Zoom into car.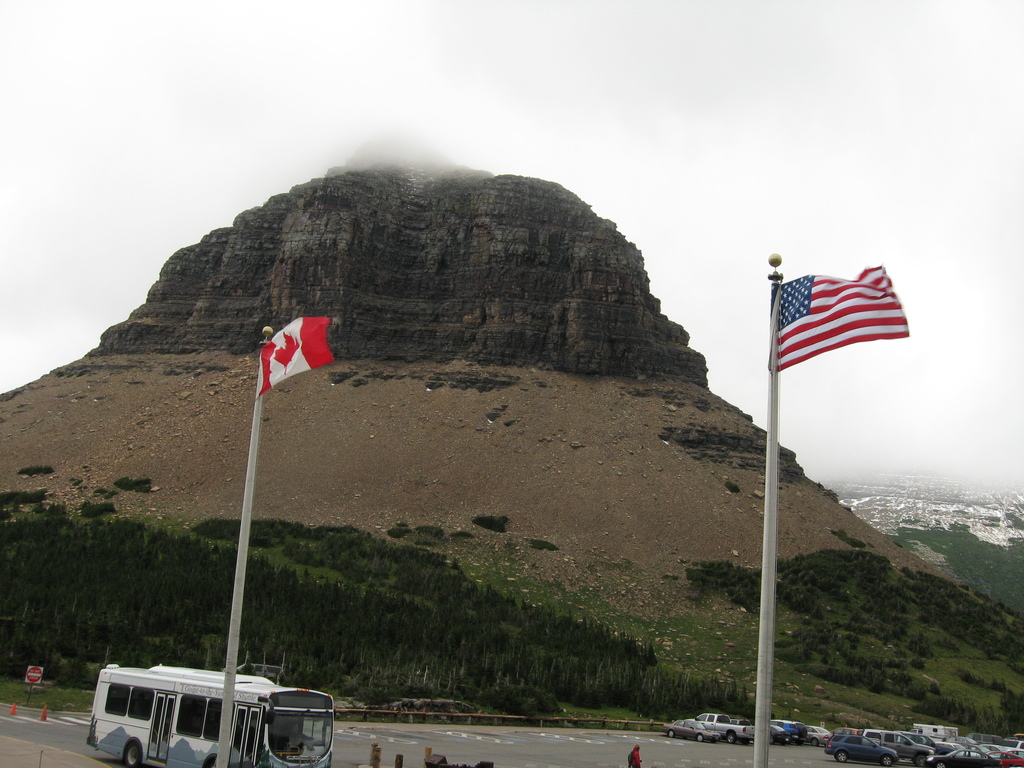
Zoom target: <bbox>659, 715, 716, 746</bbox>.
